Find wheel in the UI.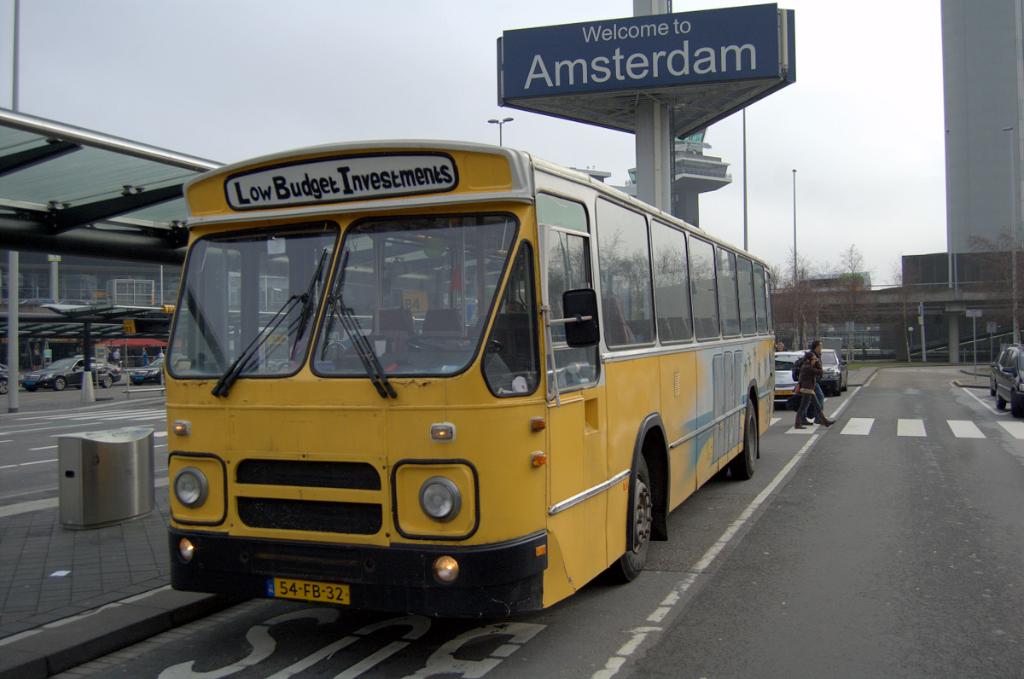
UI element at (407, 334, 504, 353).
